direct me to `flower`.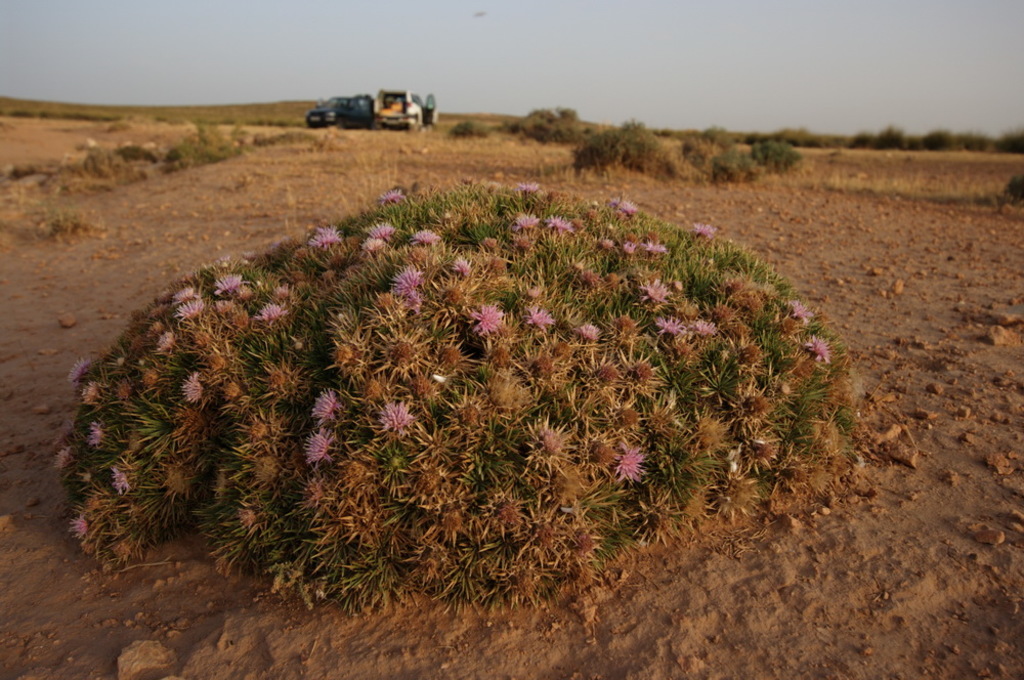
Direction: [x1=602, y1=195, x2=639, y2=214].
